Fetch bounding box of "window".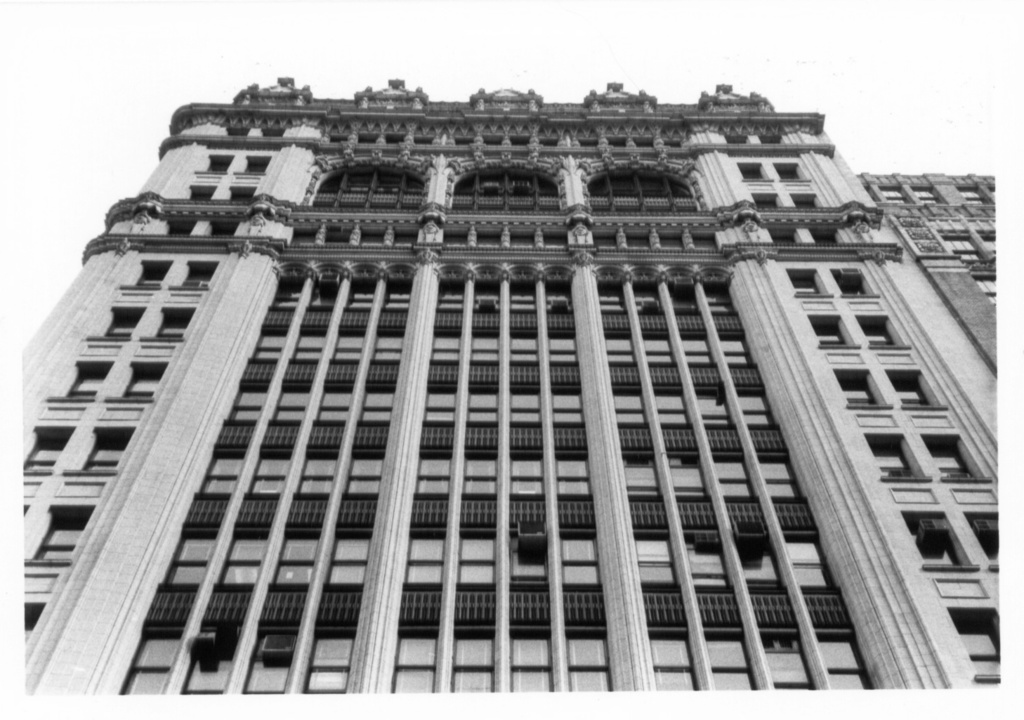
Bbox: (x1=767, y1=227, x2=797, y2=248).
